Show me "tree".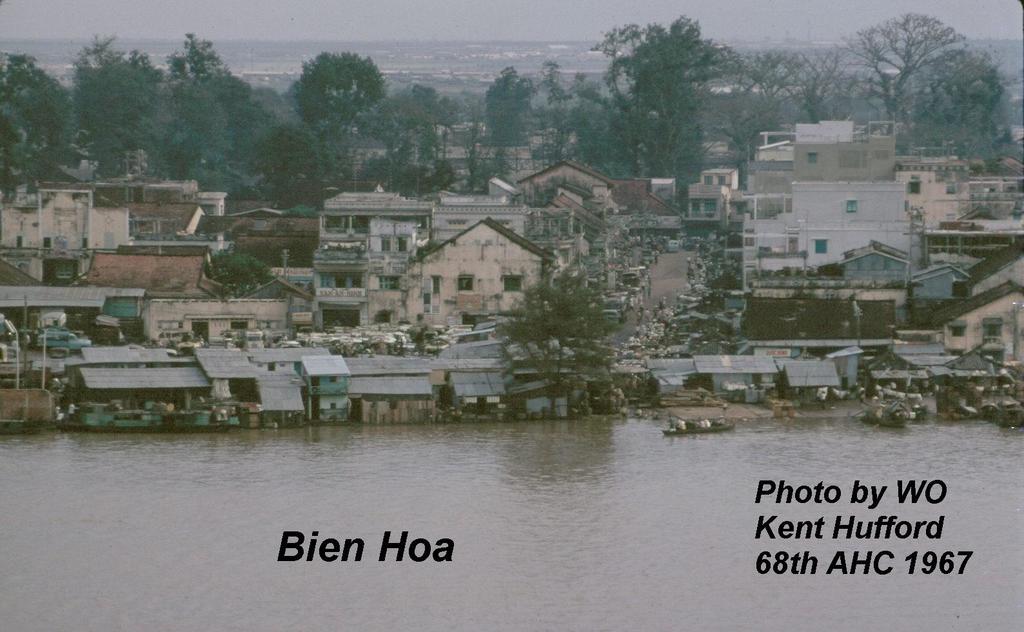
"tree" is here: left=486, top=255, right=629, bottom=417.
